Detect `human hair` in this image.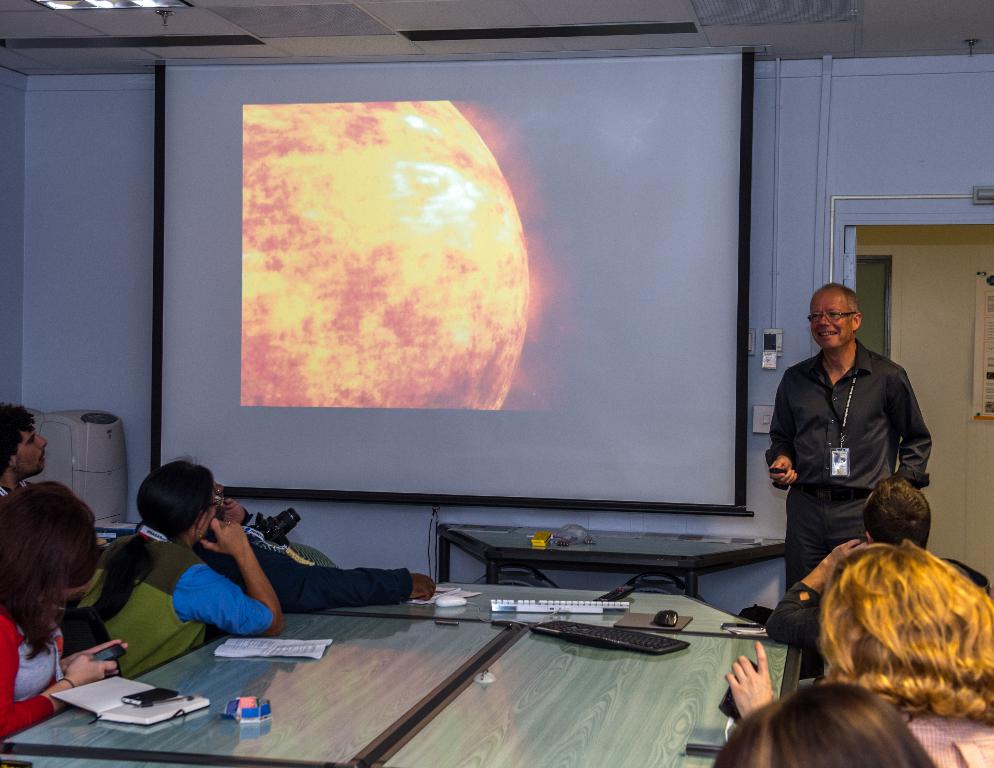
Detection: locate(0, 476, 98, 669).
